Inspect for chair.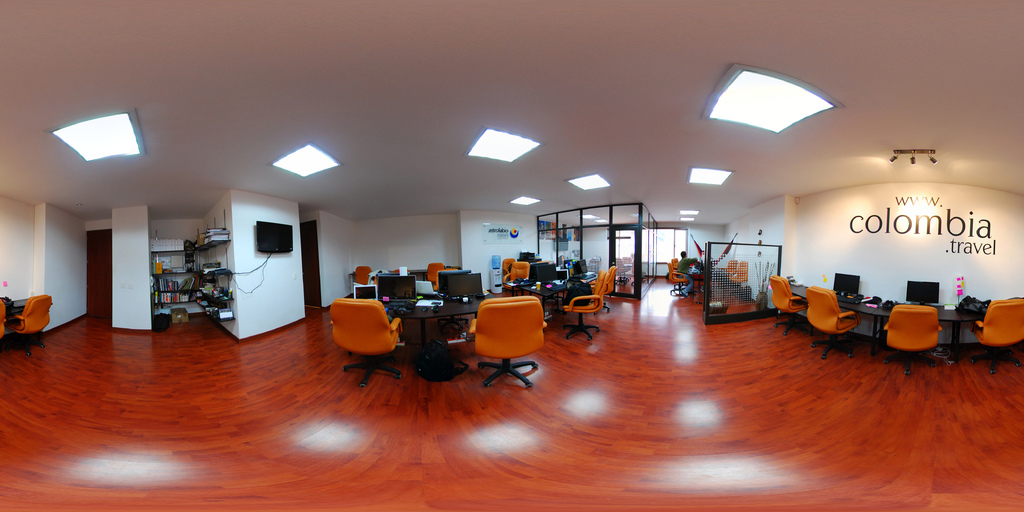
Inspection: 672/257/678/268.
